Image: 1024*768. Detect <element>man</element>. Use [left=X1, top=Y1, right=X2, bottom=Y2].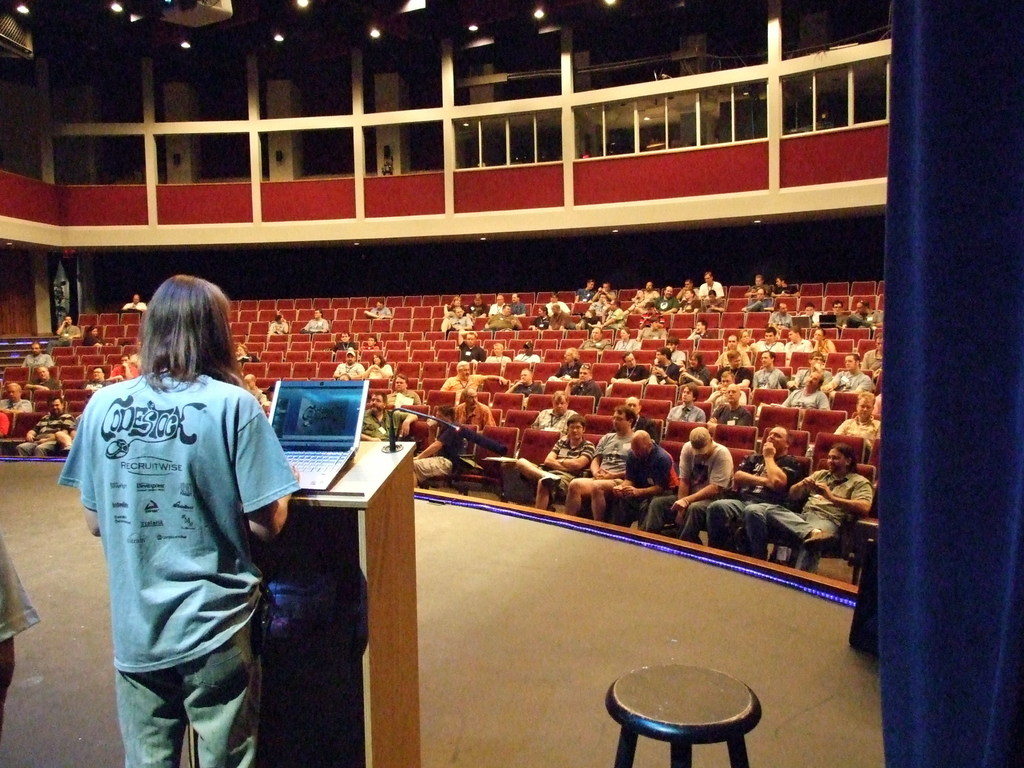
[left=766, top=297, right=792, bottom=337].
